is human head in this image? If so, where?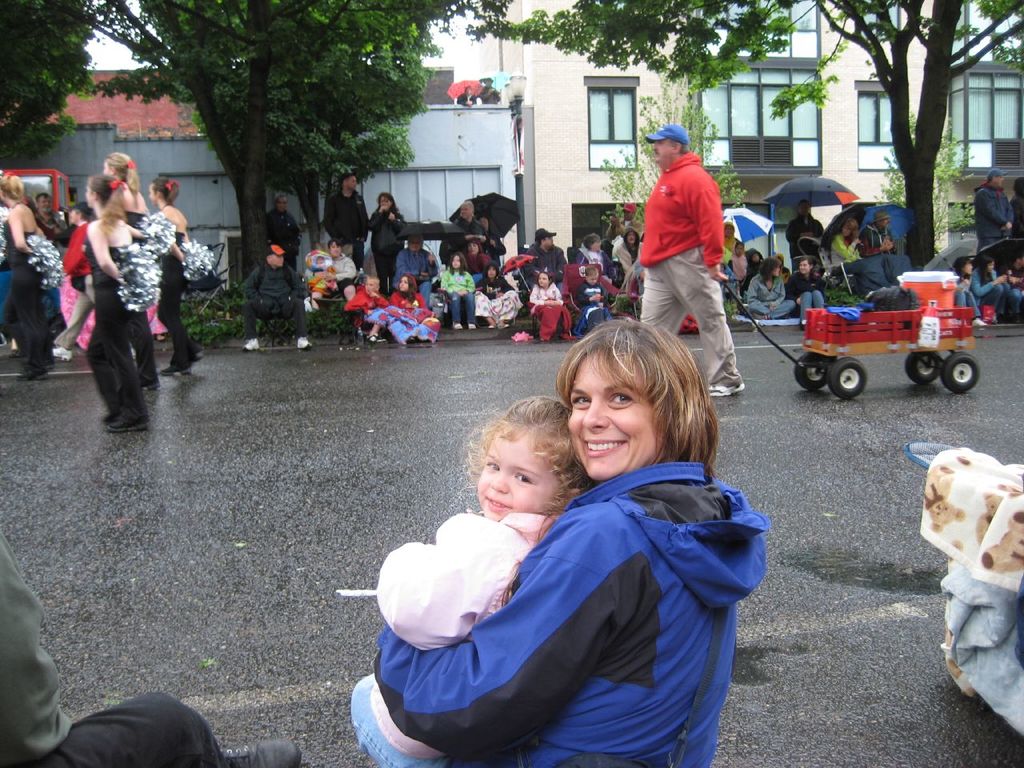
Yes, at x1=798 y1=258 x2=809 y2=275.
